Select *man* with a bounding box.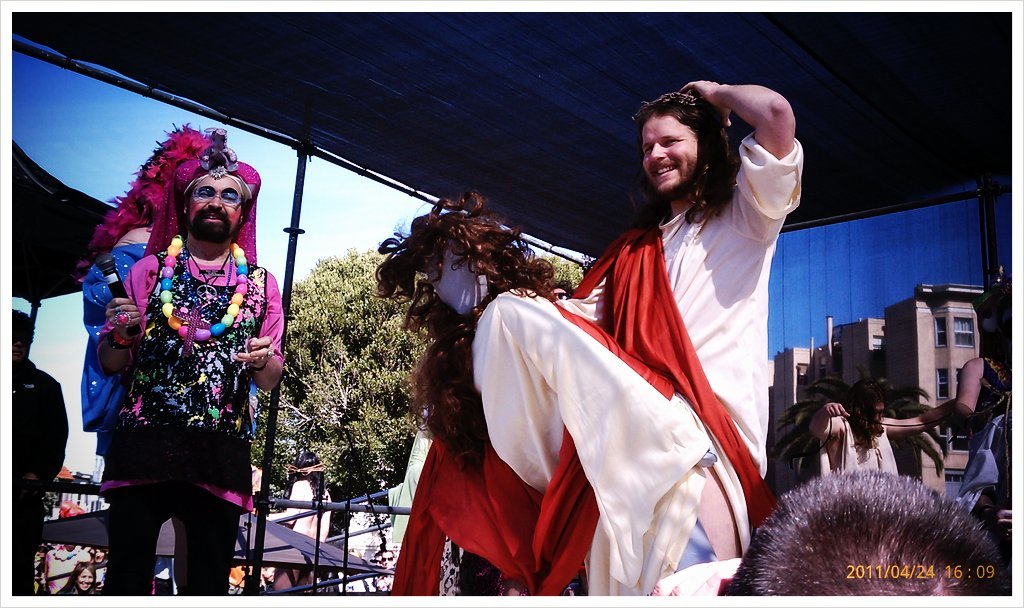
detection(478, 79, 806, 607).
